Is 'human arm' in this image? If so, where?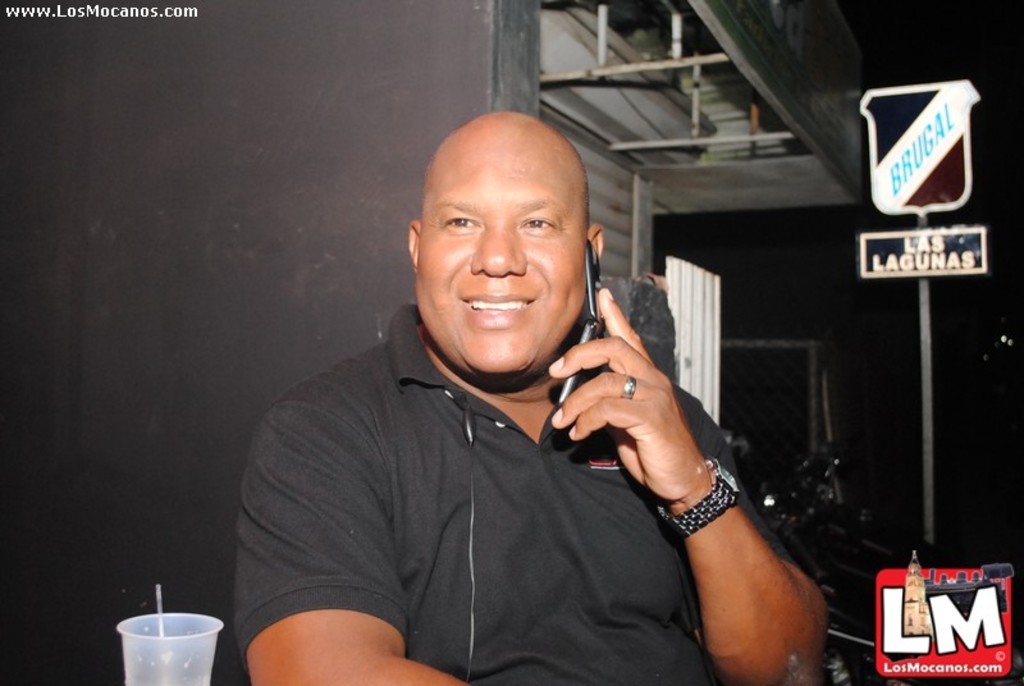
Yes, at 234:398:465:685.
